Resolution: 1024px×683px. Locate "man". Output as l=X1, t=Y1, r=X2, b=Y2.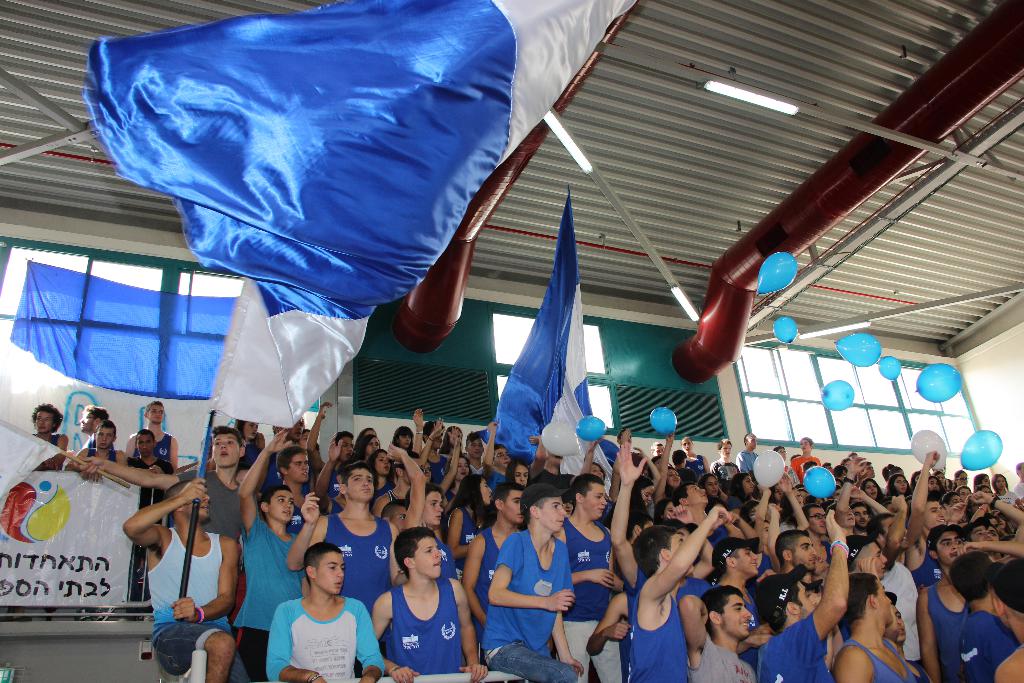
l=1018, t=463, r=1023, b=503.
